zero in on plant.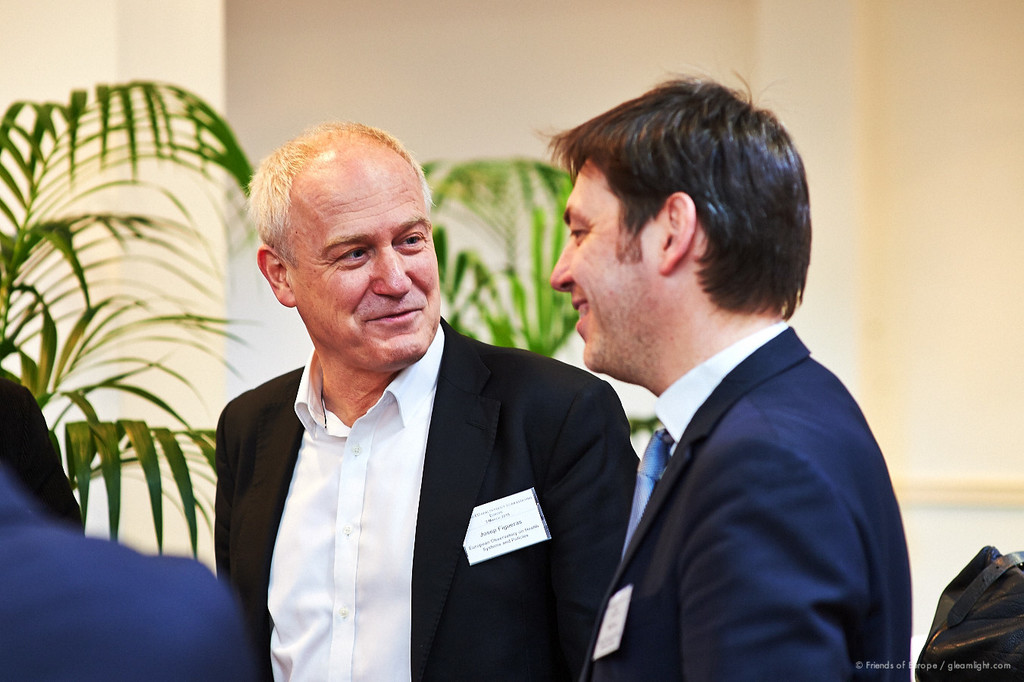
Zeroed in: (x1=405, y1=155, x2=606, y2=364).
